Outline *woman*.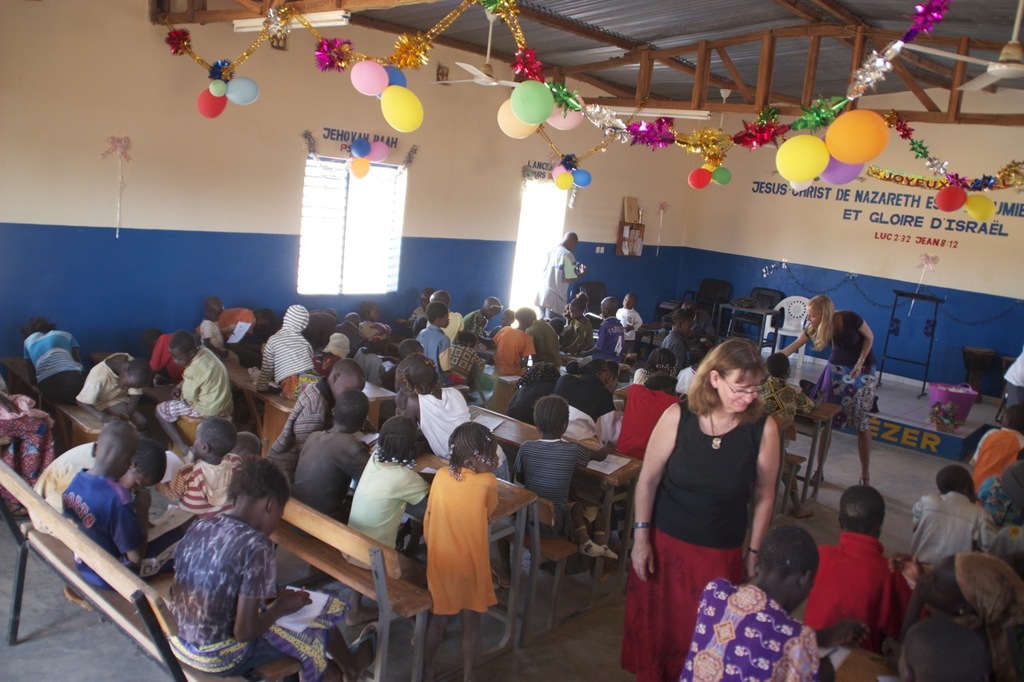
Outline: x1=898 y1=556 x2=1023 y2=681.
